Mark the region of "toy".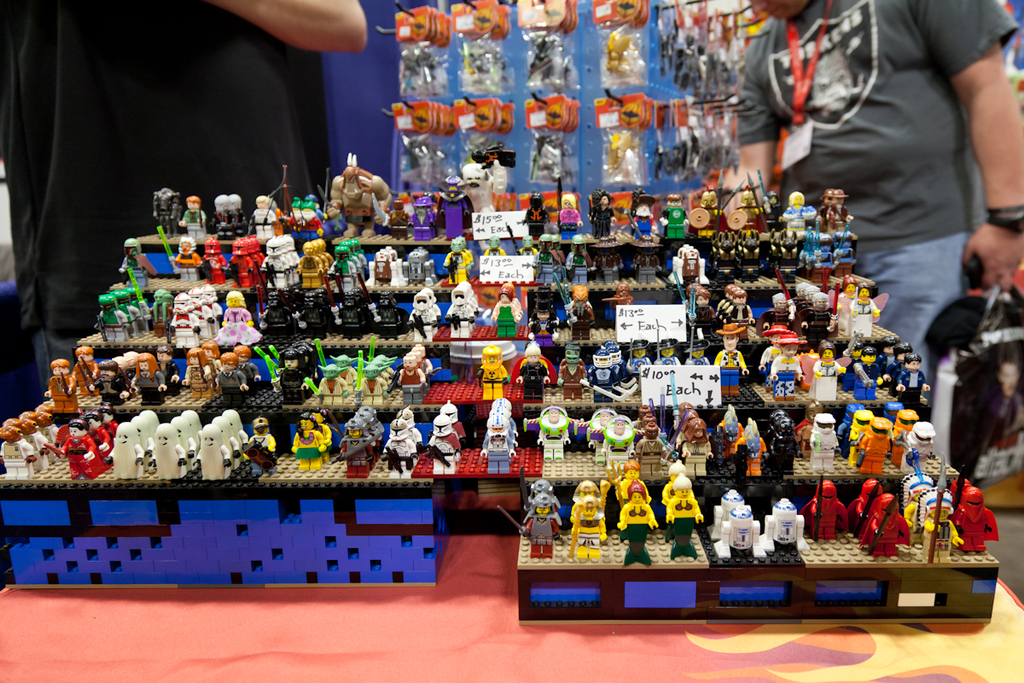
Region: locate(883, 345, 914, 394).
